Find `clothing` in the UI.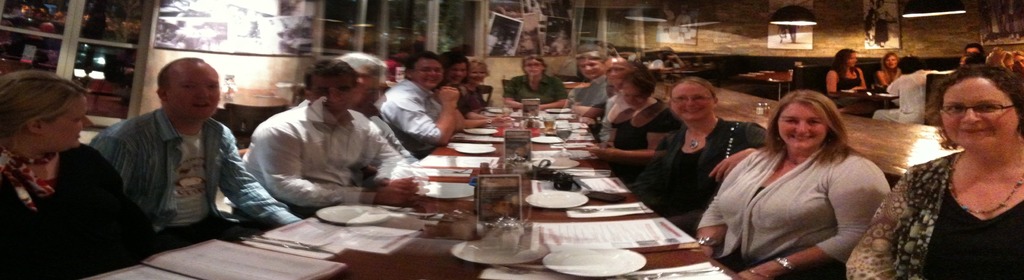
UI element at 685:133:895:277.
